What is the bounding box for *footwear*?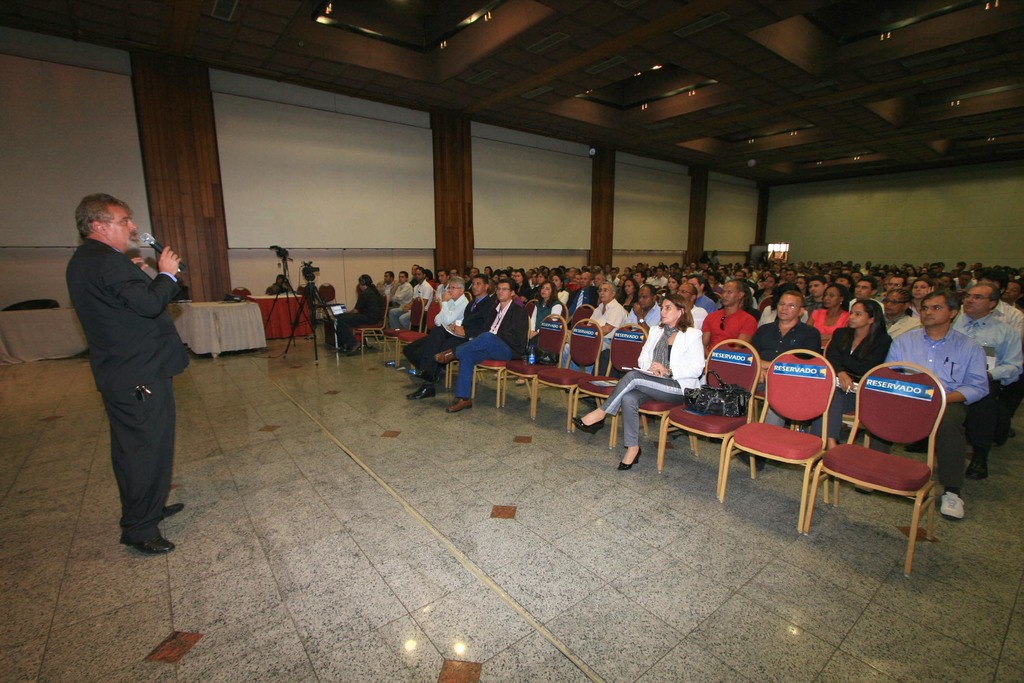
388:362:400:371.
